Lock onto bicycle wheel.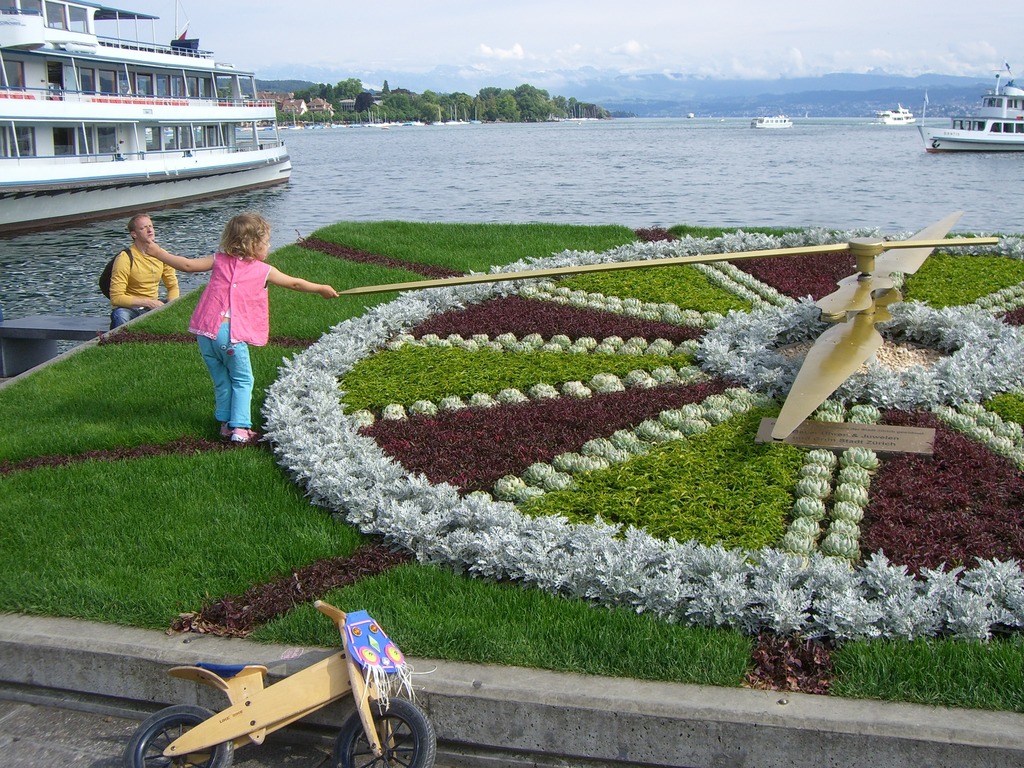
Locked: (x1=334, y1=698, x2=436, y2=767).
